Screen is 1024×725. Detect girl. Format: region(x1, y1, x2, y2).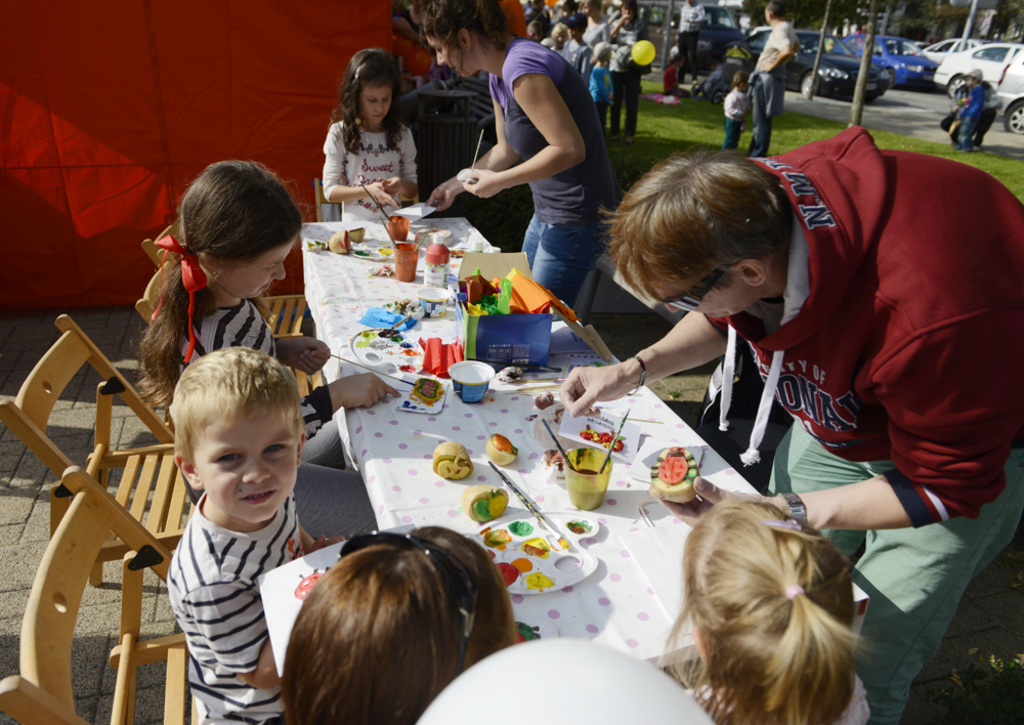
region(318, 48, 422, 217).
